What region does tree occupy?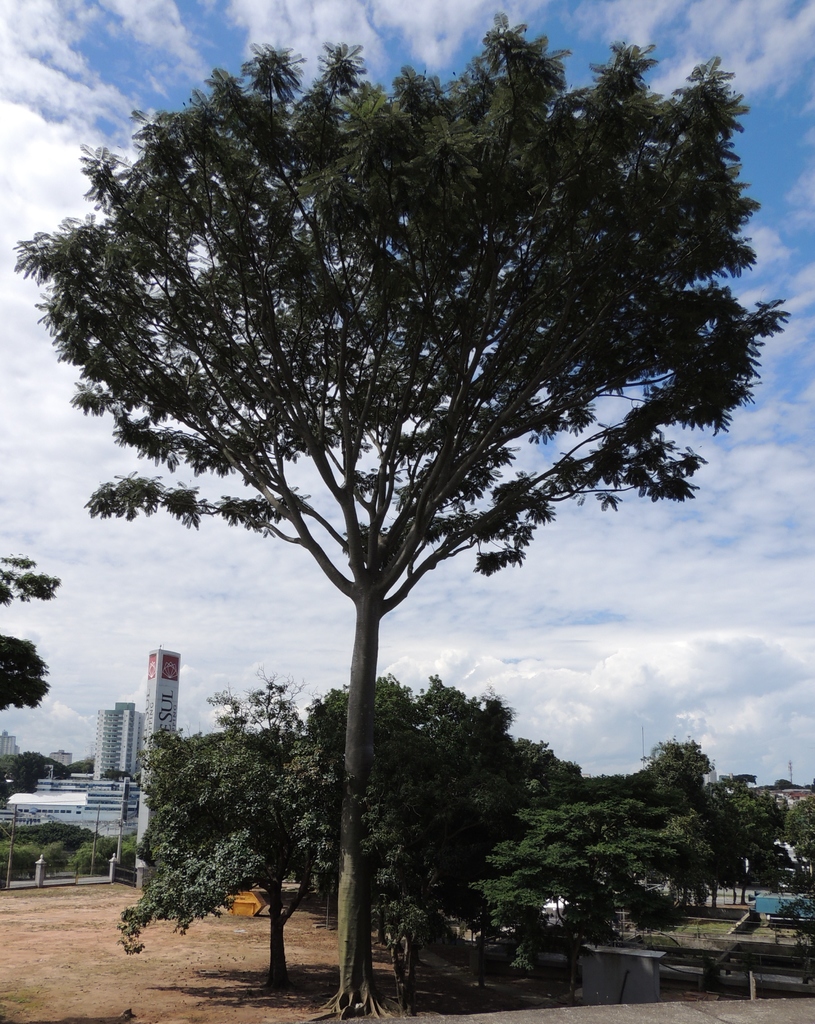
0/538/67/725.
